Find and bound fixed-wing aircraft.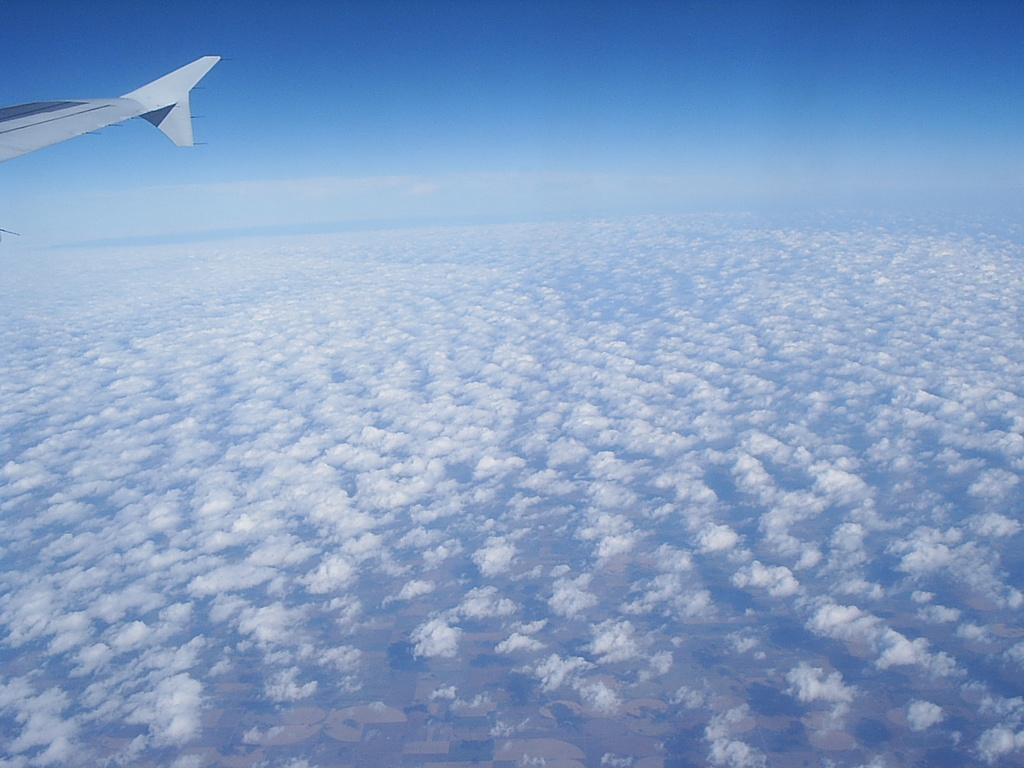
Bound: crop(4, 39, 232, 168).
